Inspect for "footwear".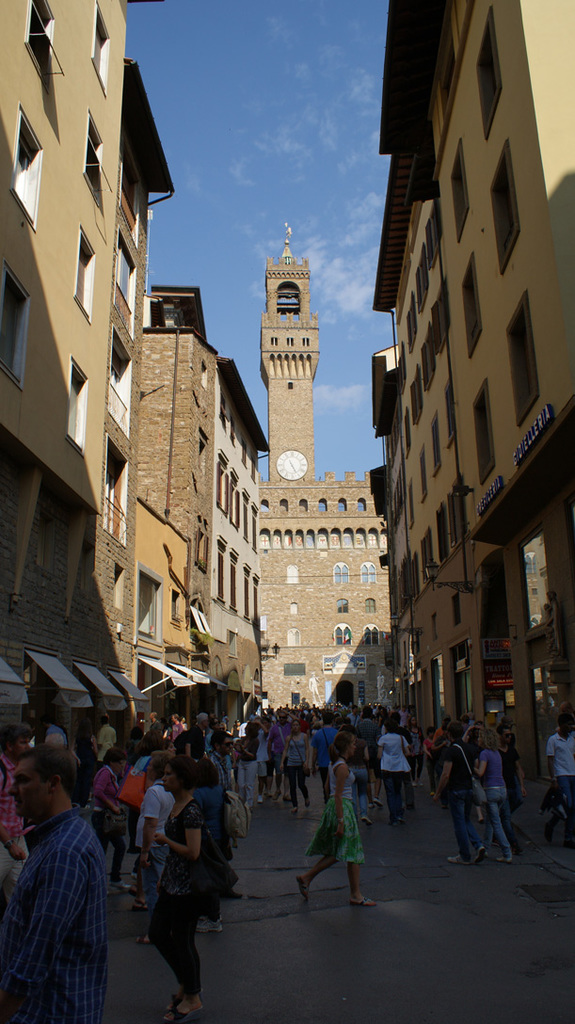
Inspection: x1=291, y1=806, x2=297, y2=814.
